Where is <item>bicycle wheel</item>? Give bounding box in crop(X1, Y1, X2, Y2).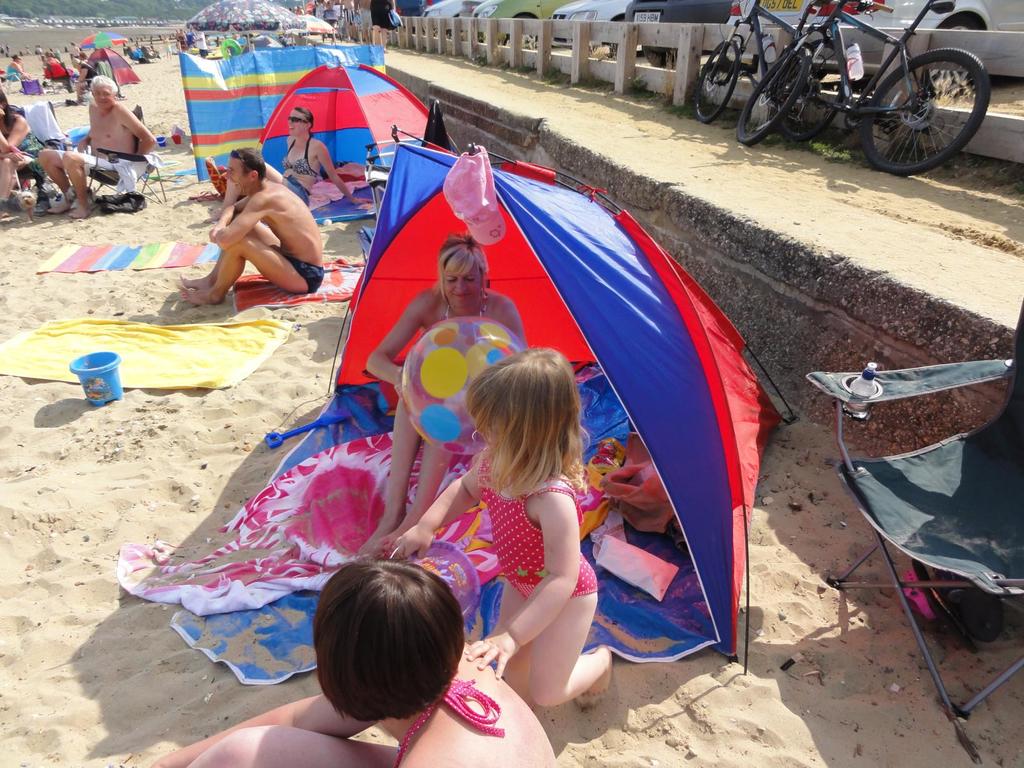
crop(694, 35, 738, 120).
